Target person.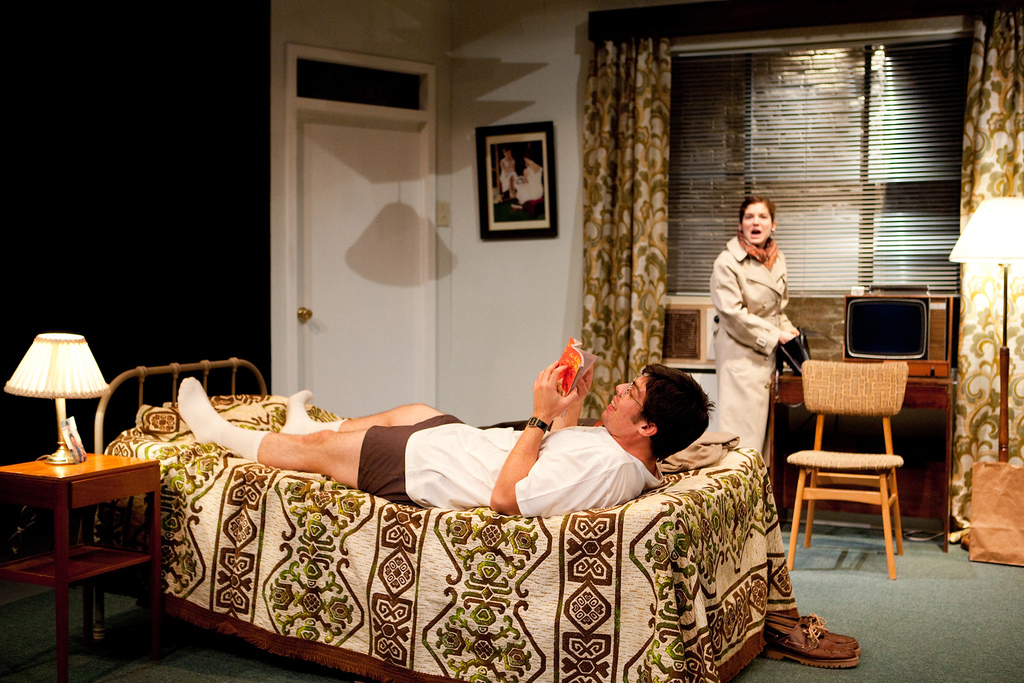
Target region: BBox(707, 193, 801, 478).
